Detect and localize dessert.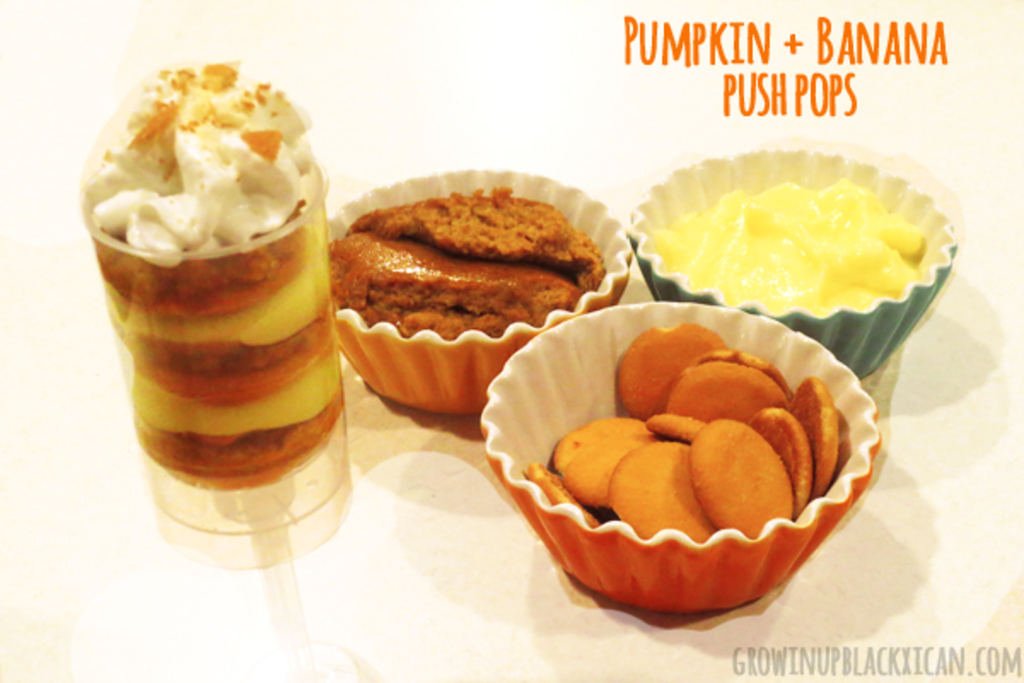
Localized at 614/323/708/408.
